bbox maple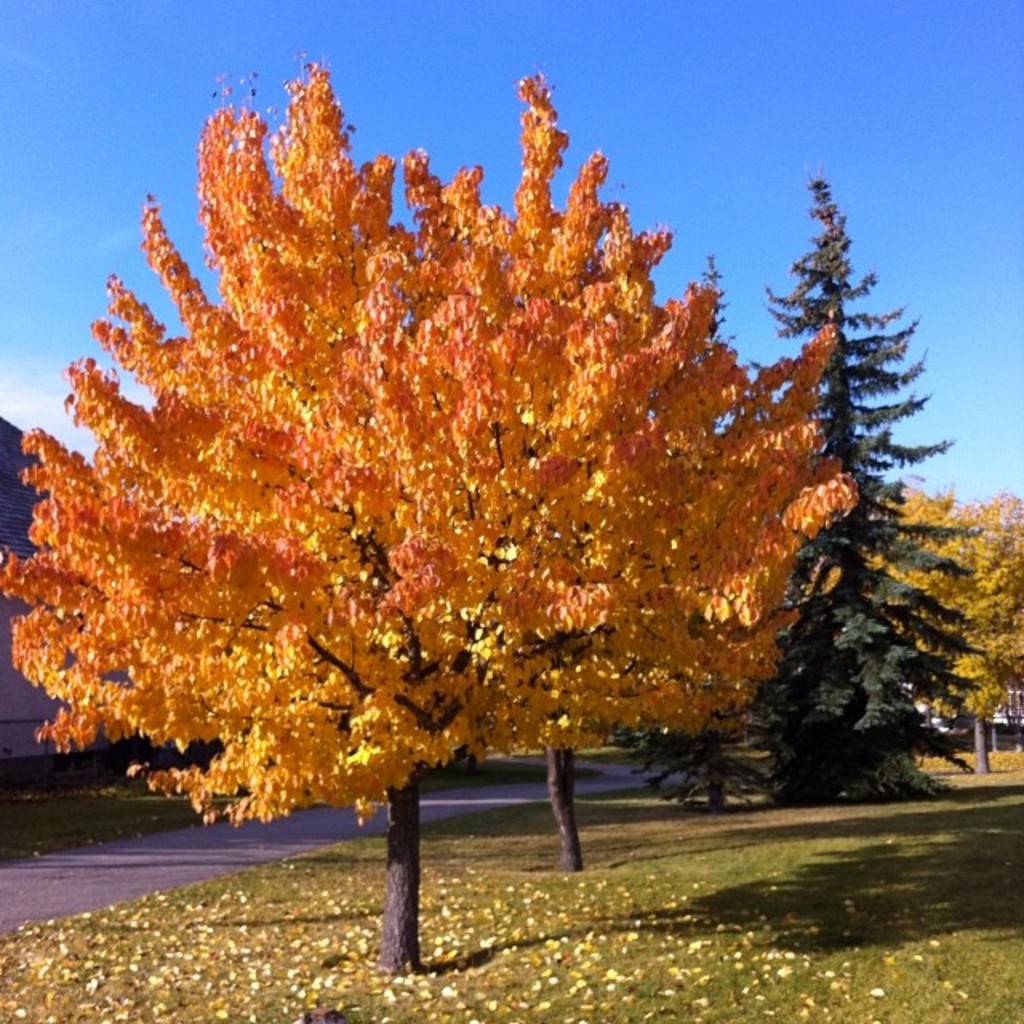
891 499 1011 765
